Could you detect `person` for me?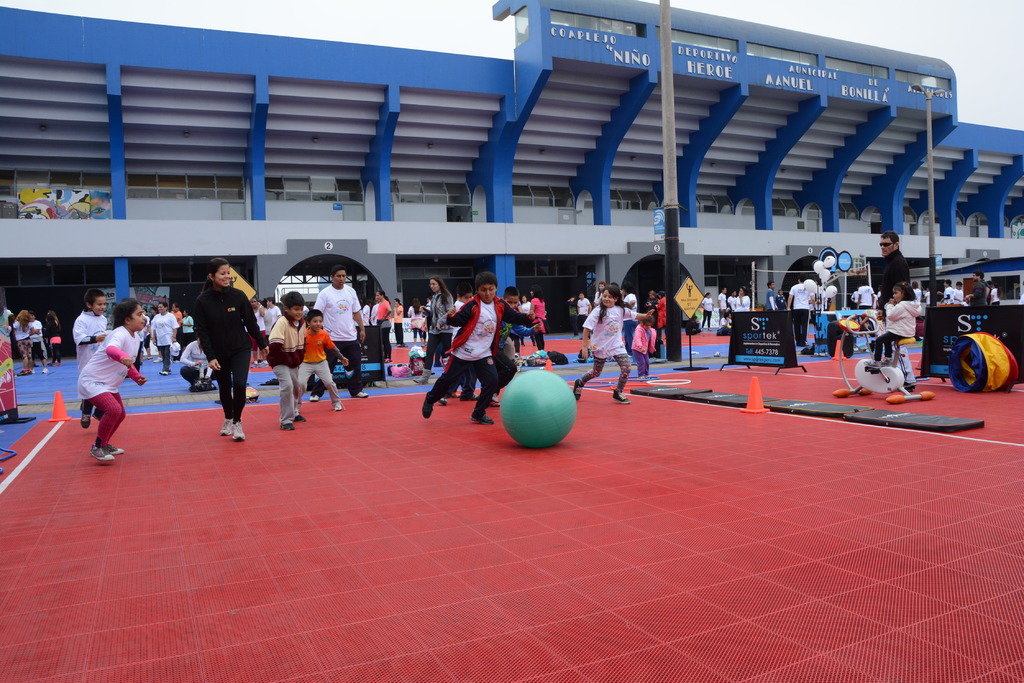
Detection result: (x1=863, y1=279, x2=922, y2=369).
